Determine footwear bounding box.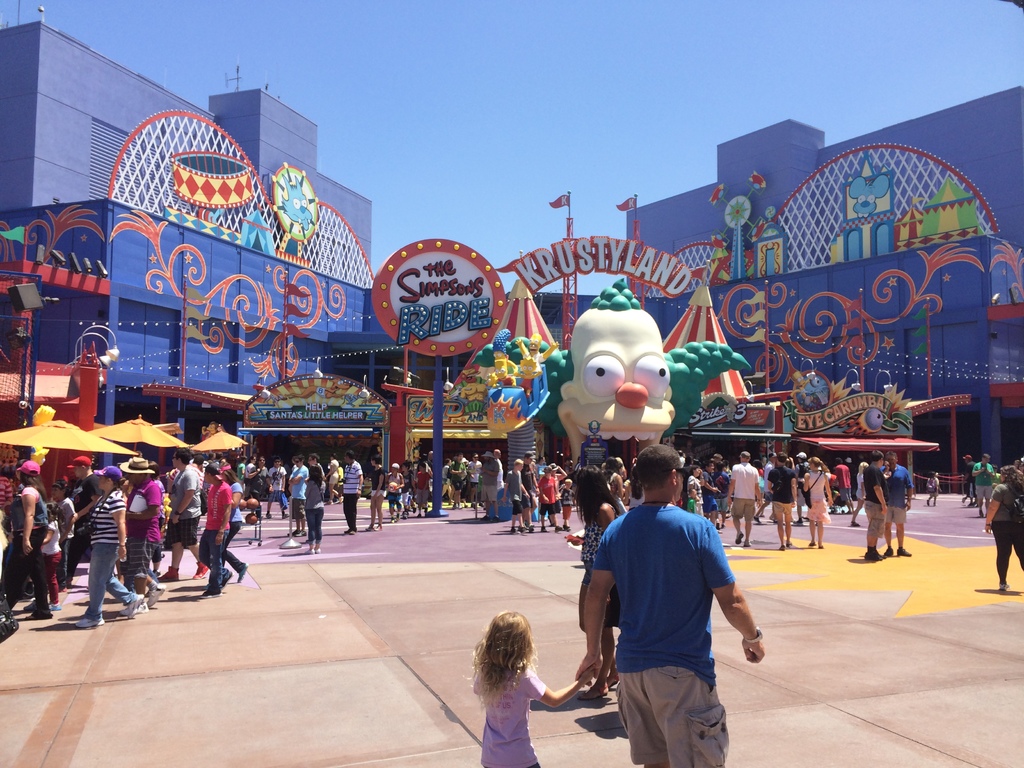
Determined: (265, 513, 270, 518).
